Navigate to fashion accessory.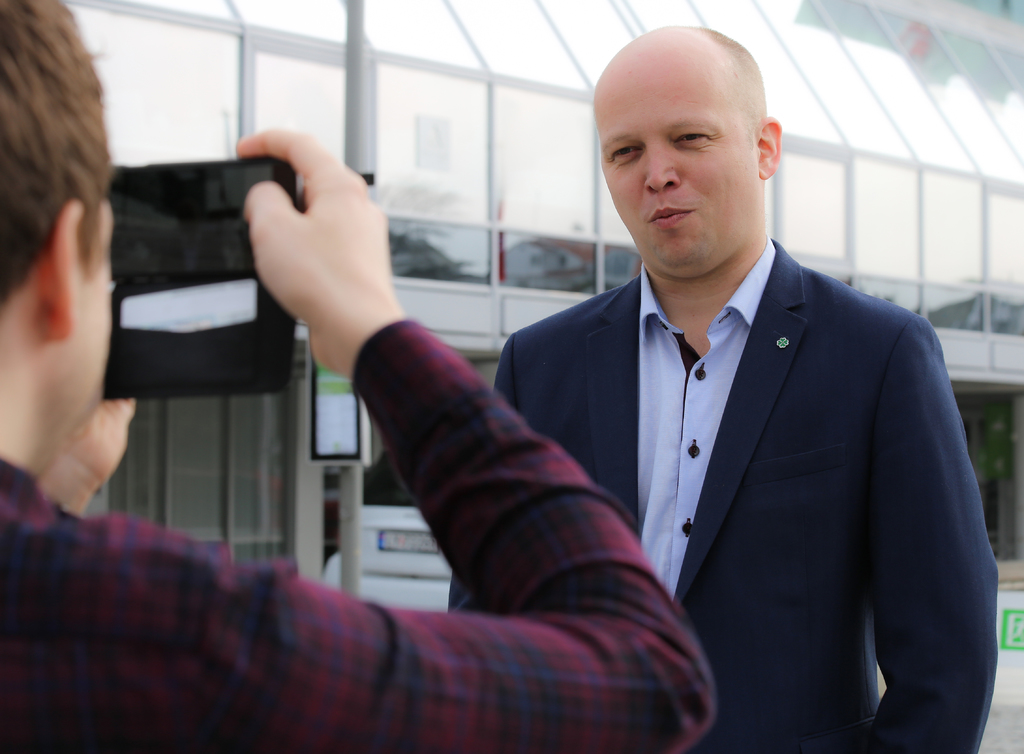
Navigation target: x1=777 y1=336 x2=787 y2=351.
